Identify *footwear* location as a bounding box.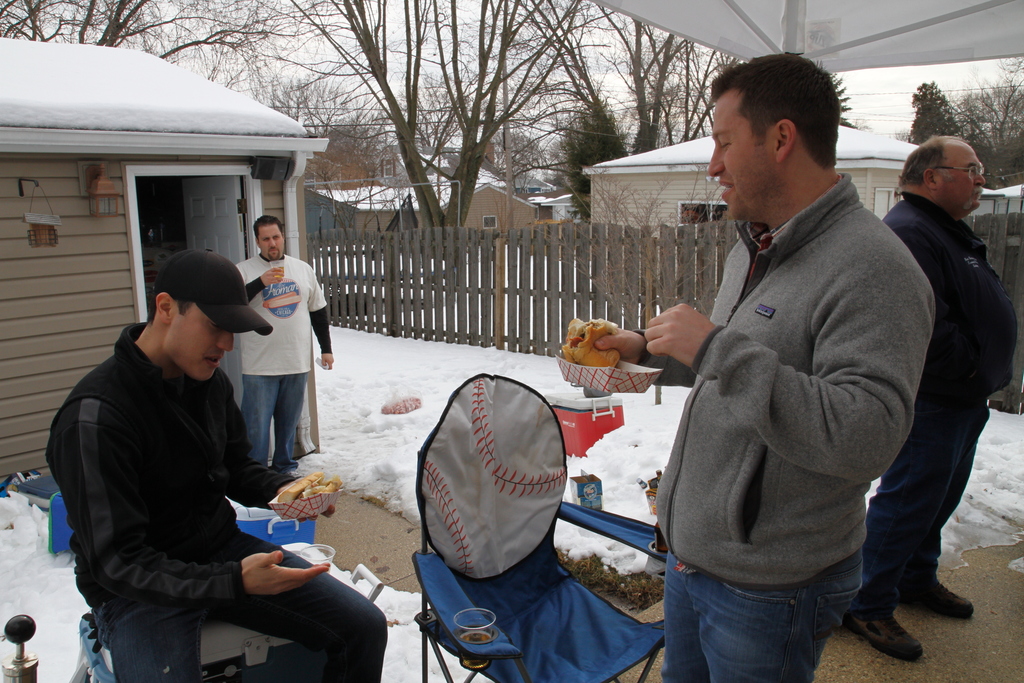
x1=859 y1=597 x2=931 y2=668.
